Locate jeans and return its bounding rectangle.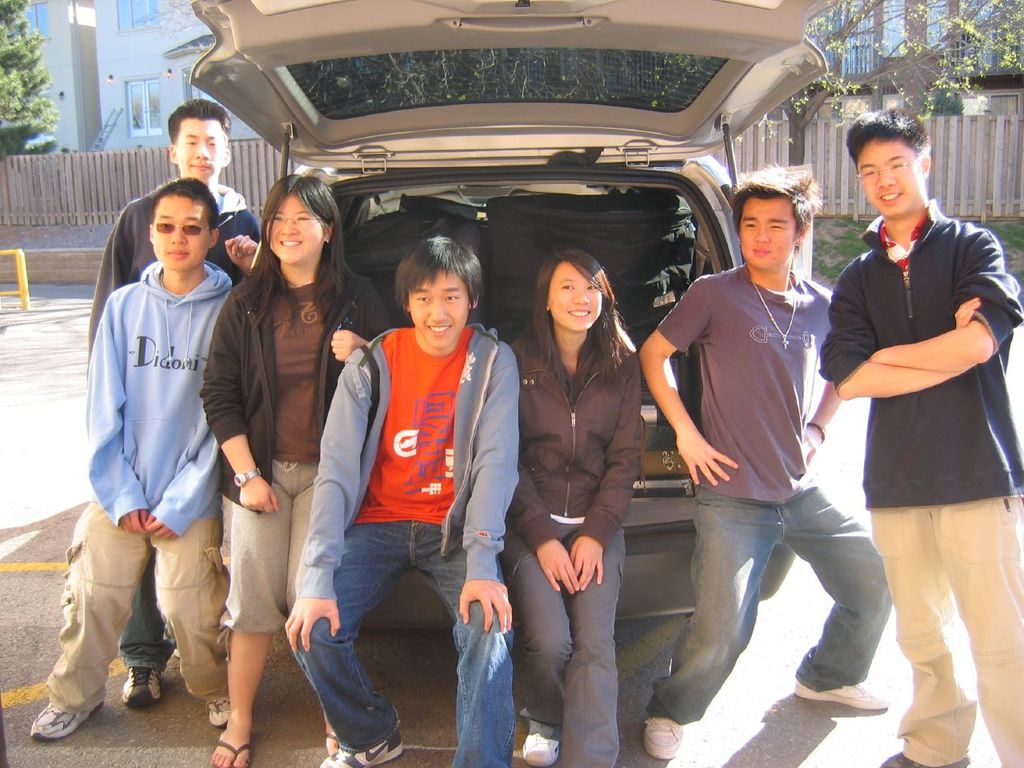
(125, 553, 174, 670).
